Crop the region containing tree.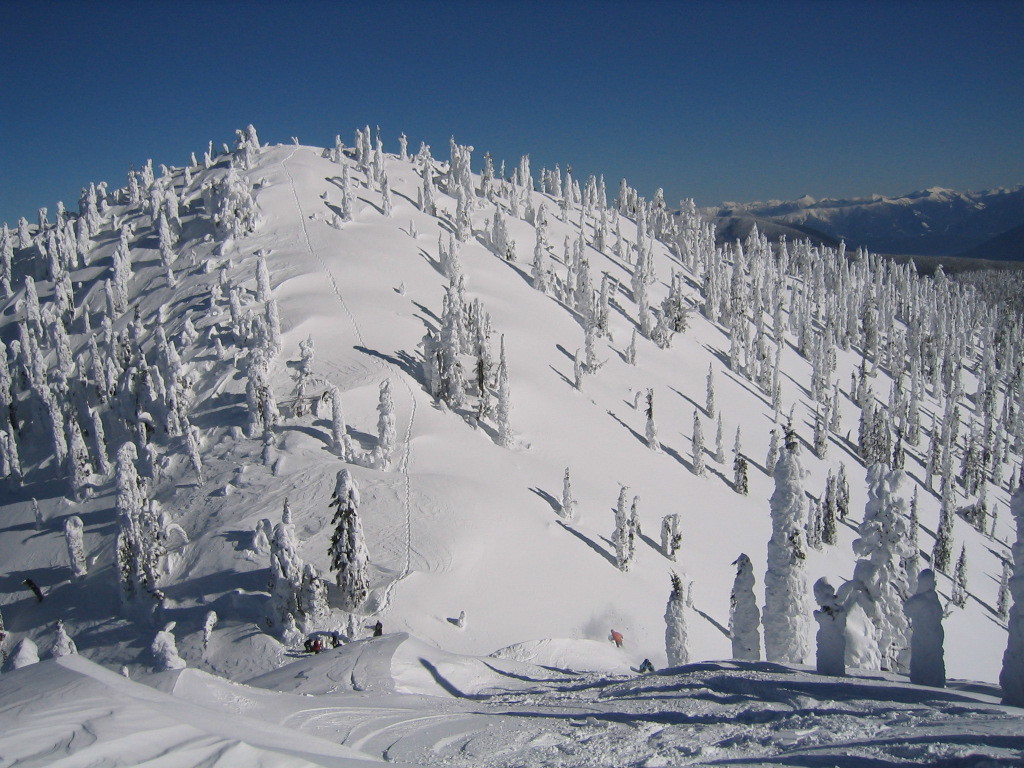
Crop region: pyautogui.locateOnScreen(62, 514, 90, 579).
